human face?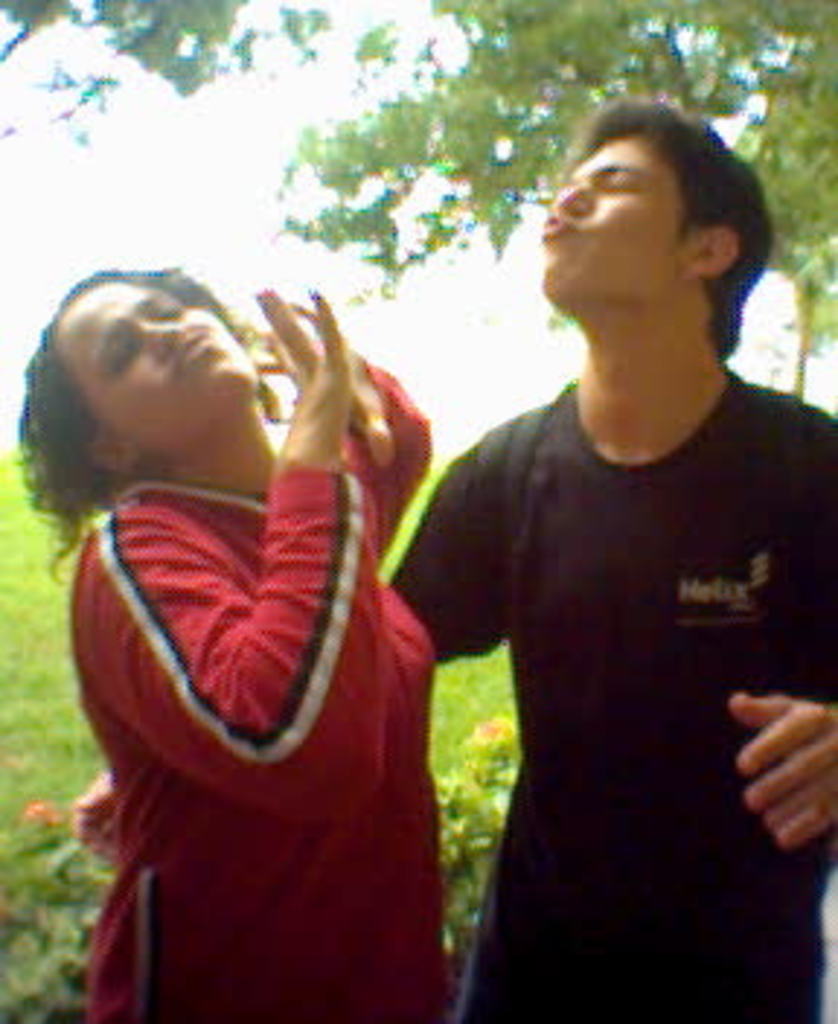
[x1=532, y1=131, x2=690, y2=317]
